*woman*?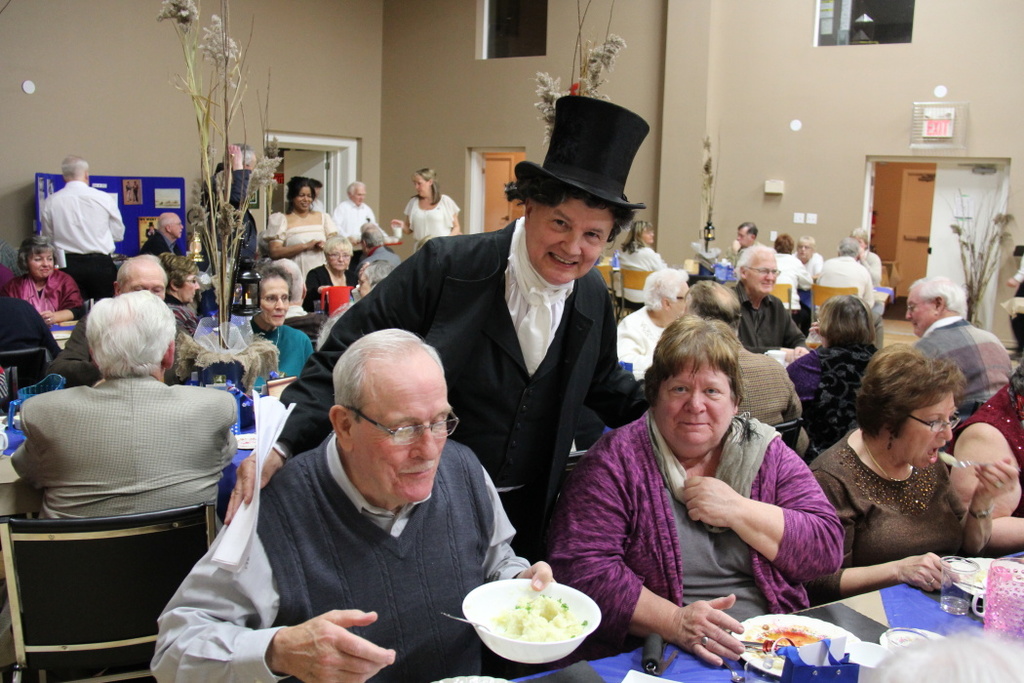
305, 234, 356, 315
